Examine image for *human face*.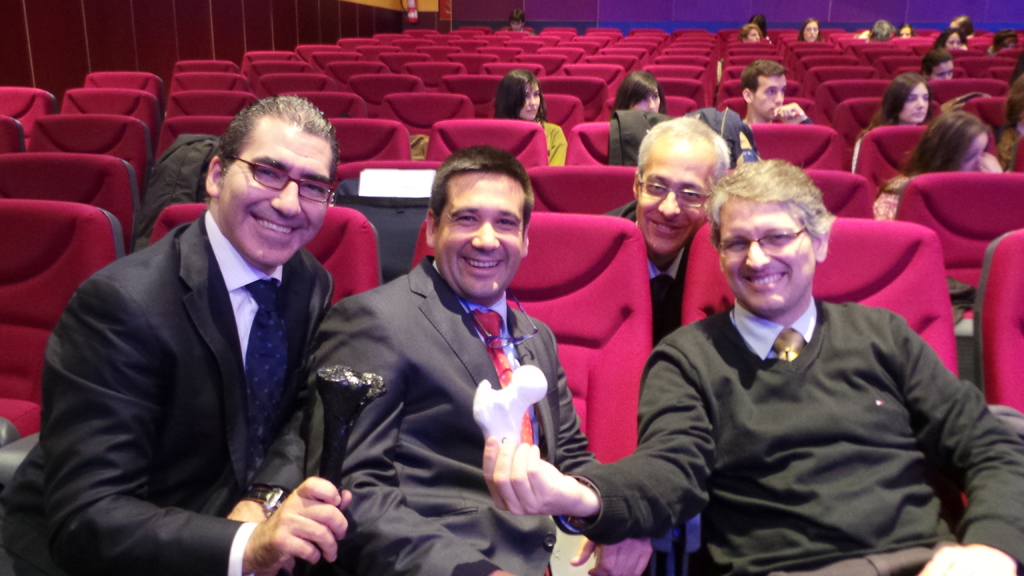
Examination result: (803, 22, 815, 41).
